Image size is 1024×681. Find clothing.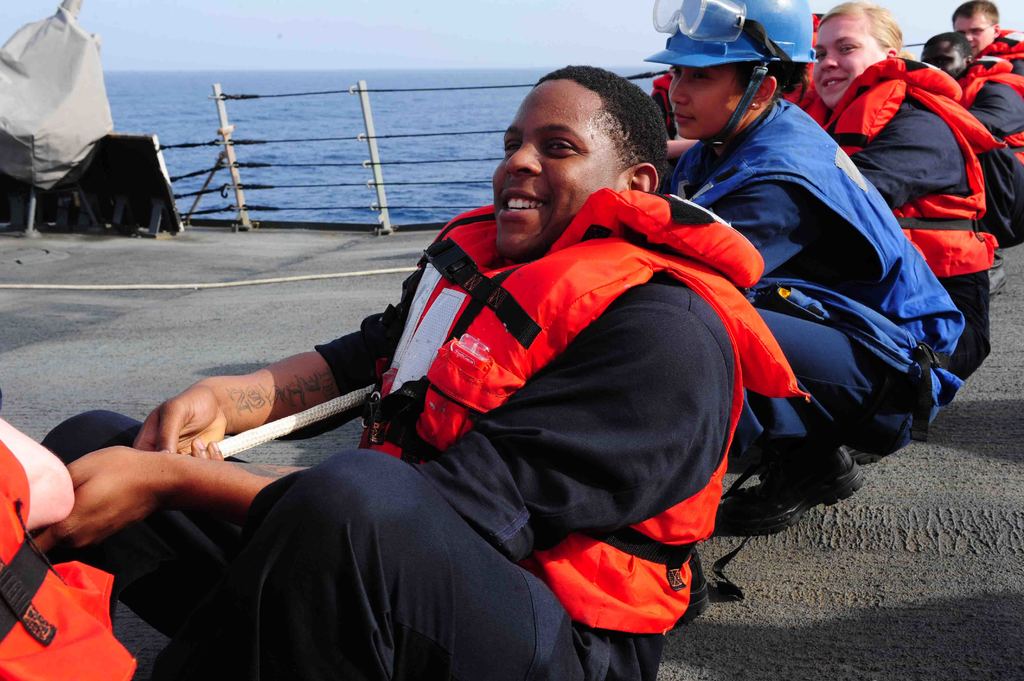
BBox(0, 439, 145, 680).
